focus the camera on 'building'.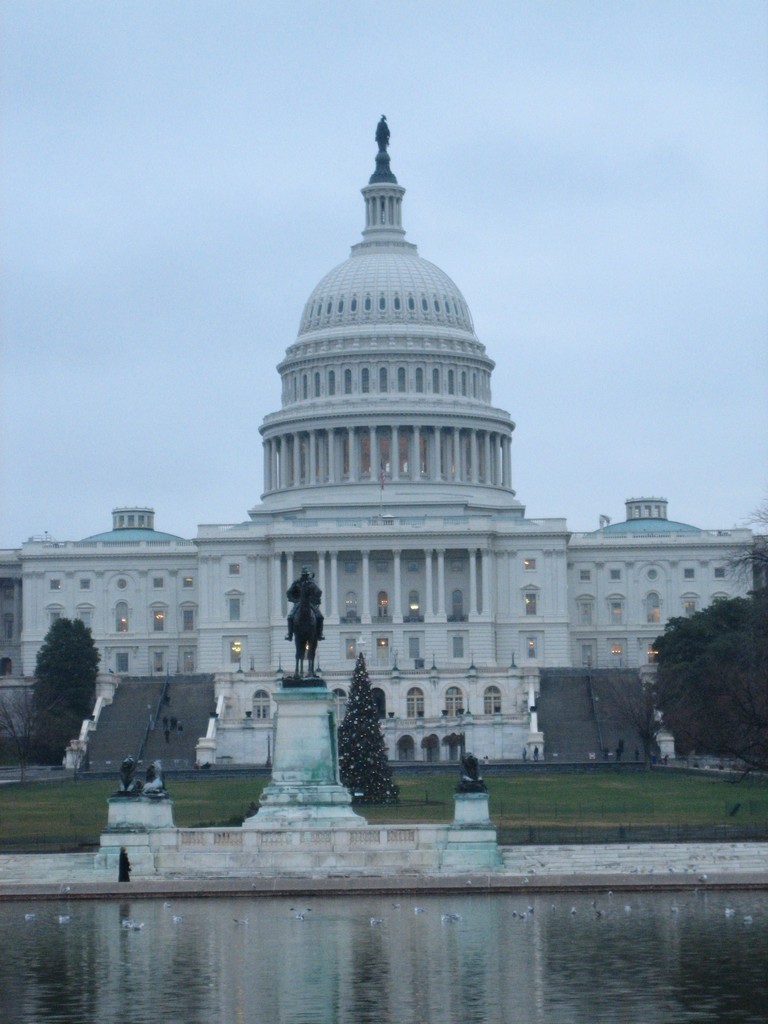
Focus region: {"left": 0, "top": 115, "right": 757, "bottom": 765}.
